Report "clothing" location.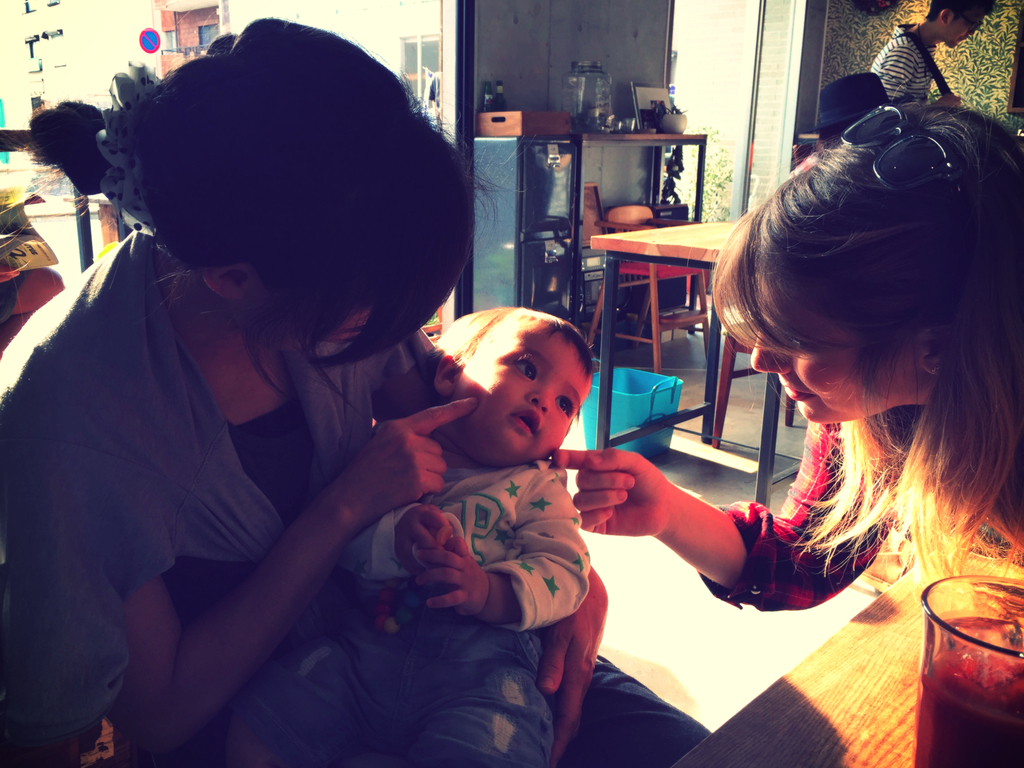
Report: region(0, 225, 447, 763).
